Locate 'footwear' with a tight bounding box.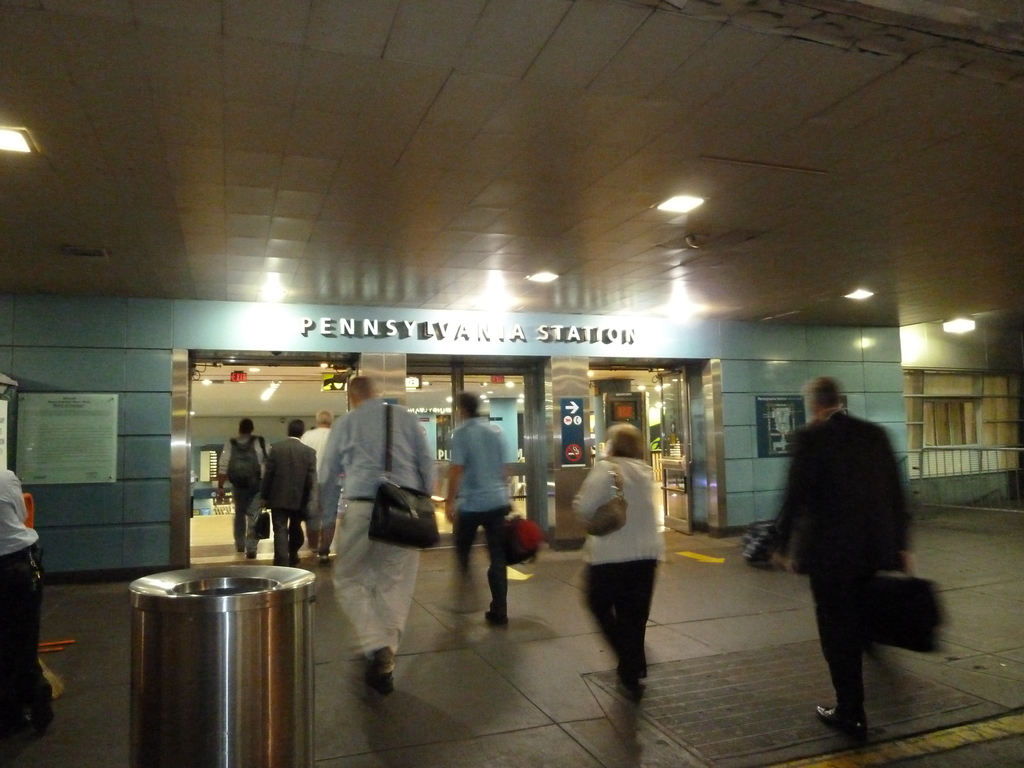
box(246, 550, 255, 559).
